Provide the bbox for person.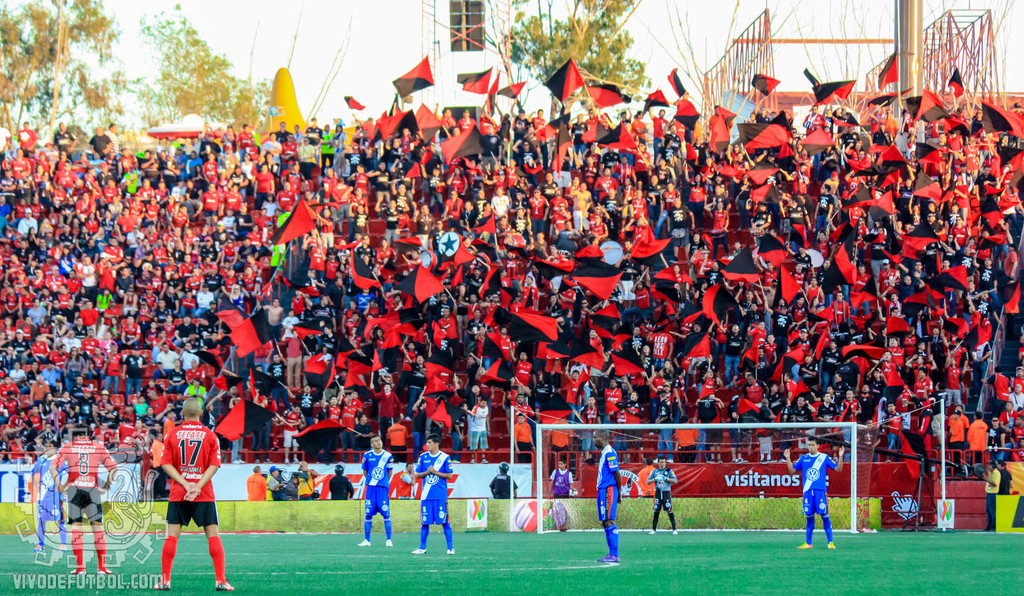
324 463 355 502.
